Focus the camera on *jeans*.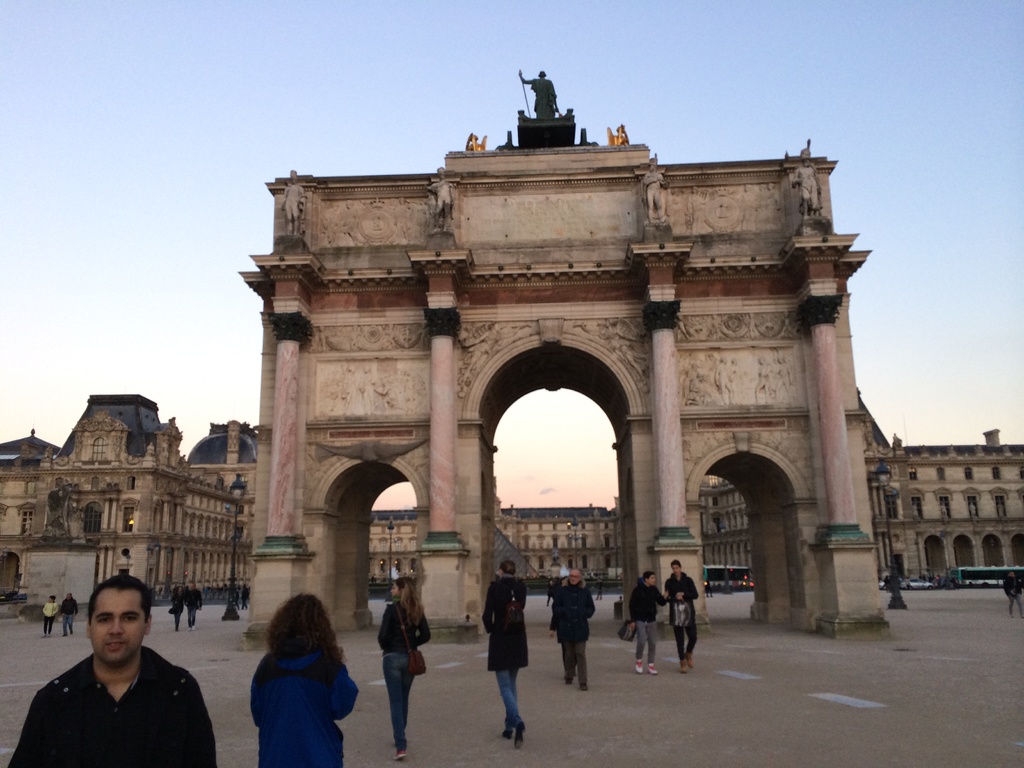
Focus region: BBox(494, 669, 519, 728).
